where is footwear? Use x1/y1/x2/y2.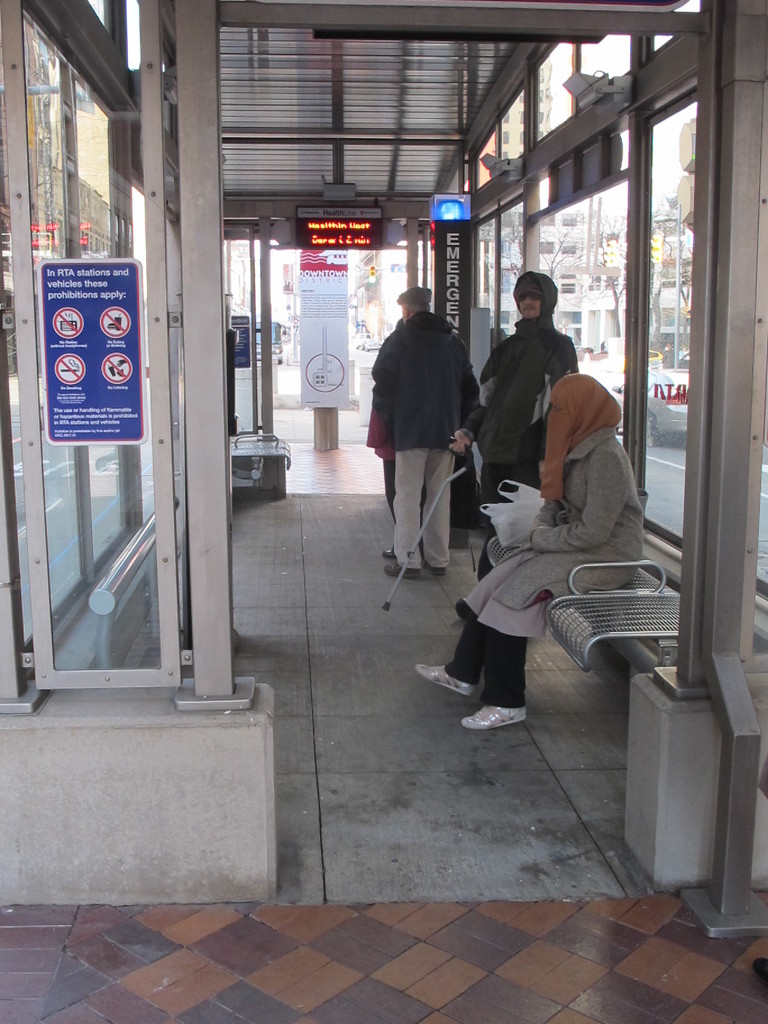
384/564/424/576.
